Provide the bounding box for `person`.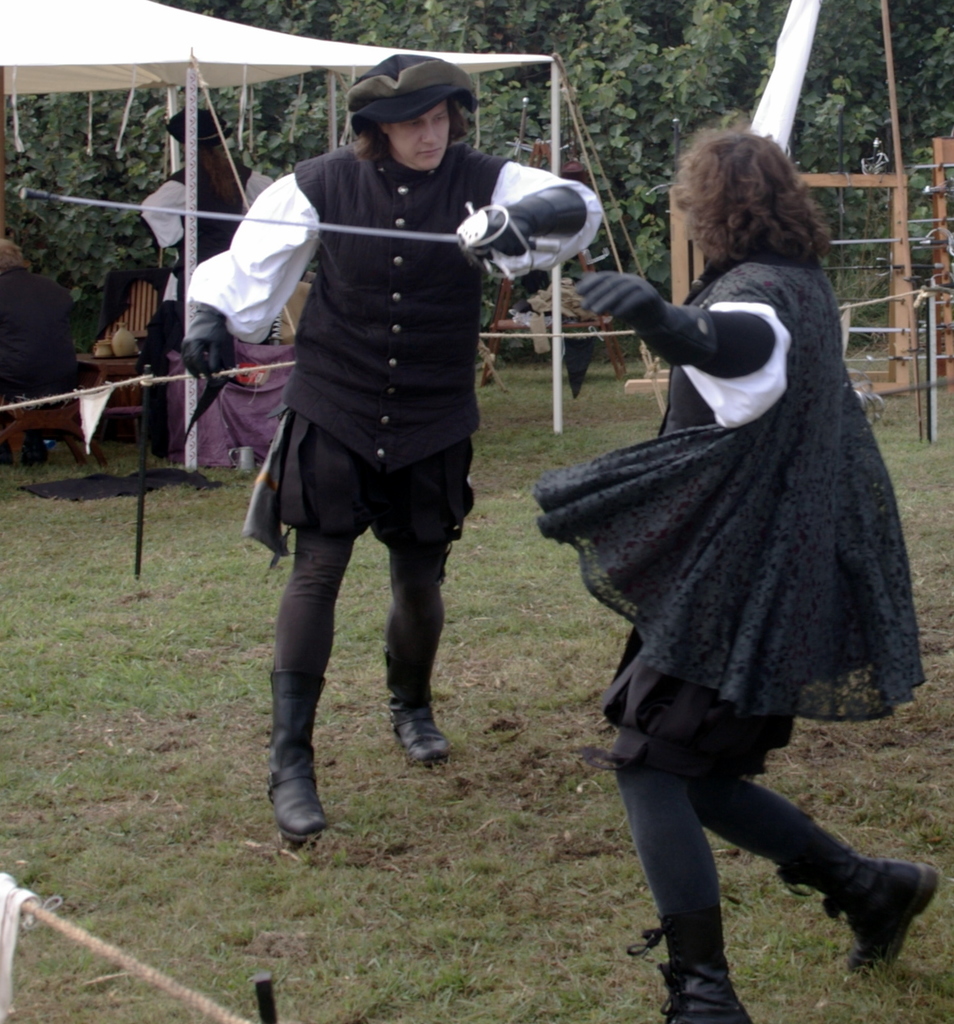
{"left": 232, "top": 63, "right": 531, "bottom": 844}.
